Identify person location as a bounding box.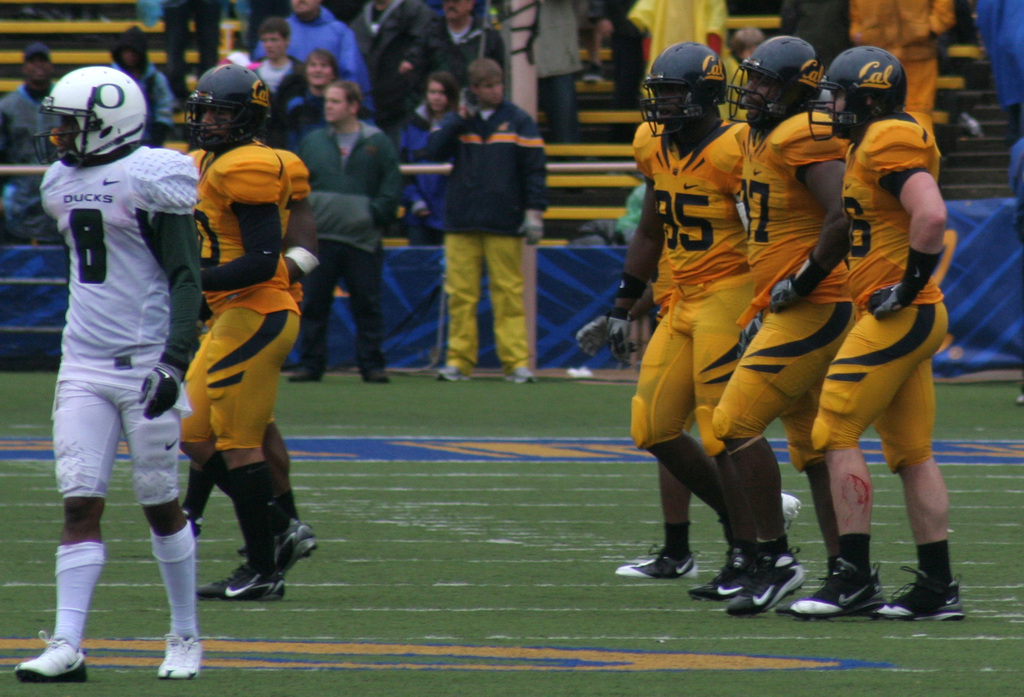
box(710, 32, 860, 623).
